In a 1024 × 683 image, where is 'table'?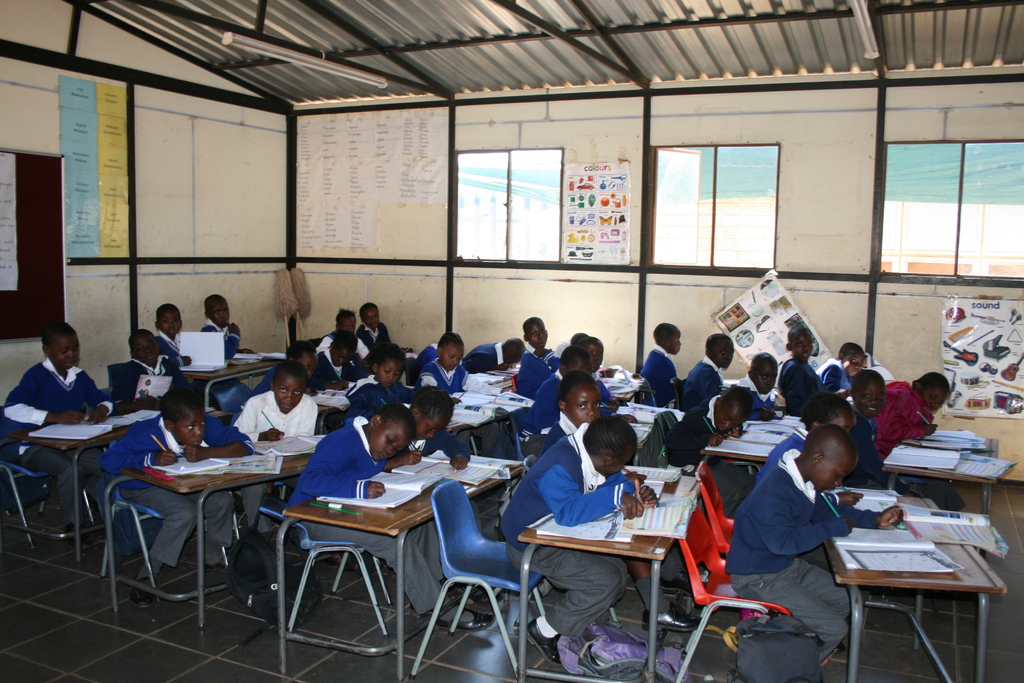
select_region(520, 468, 698, 682).
